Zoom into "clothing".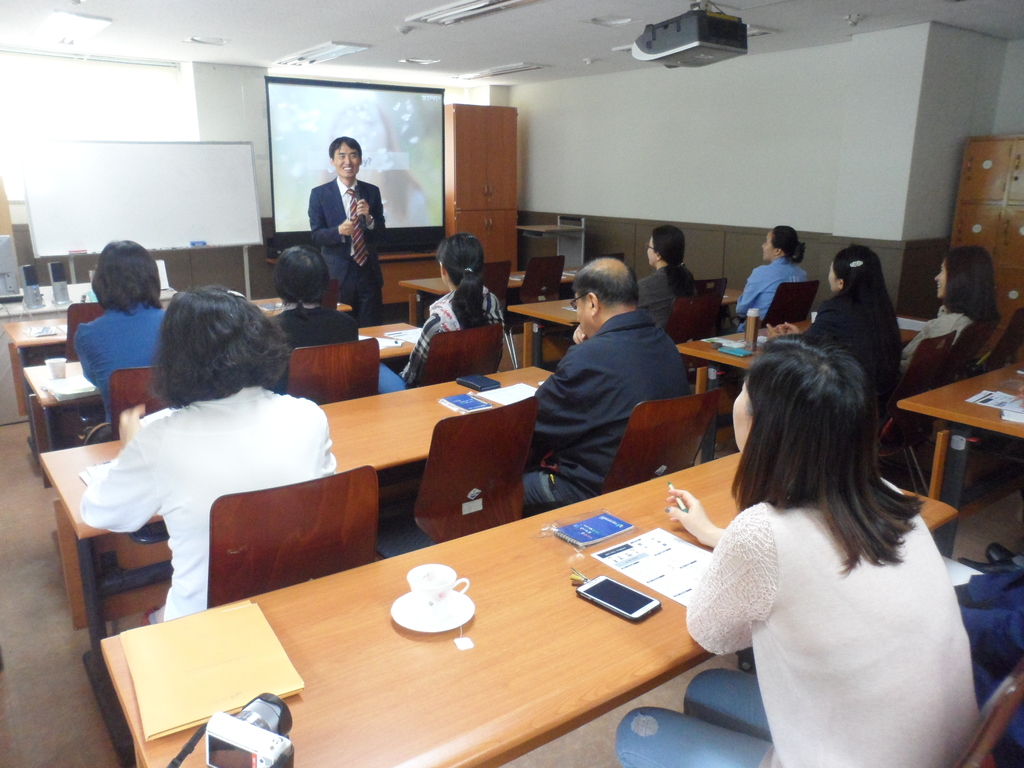
Zoom target: 398,284,512,383.
